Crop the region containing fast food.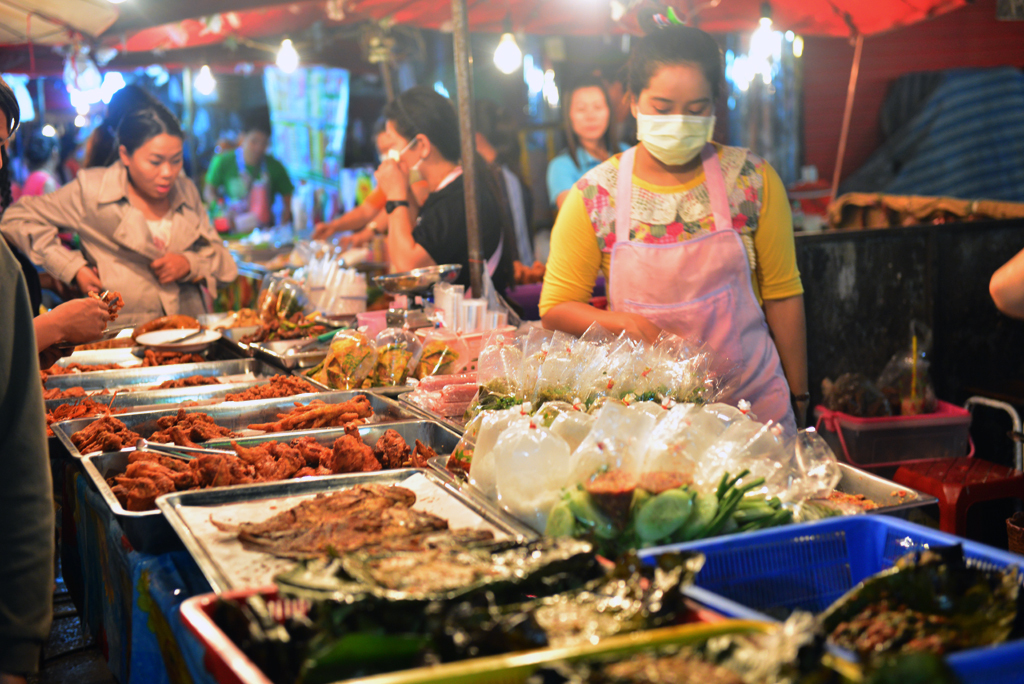
Crop region: locate(756, 533, 1023, 683).
